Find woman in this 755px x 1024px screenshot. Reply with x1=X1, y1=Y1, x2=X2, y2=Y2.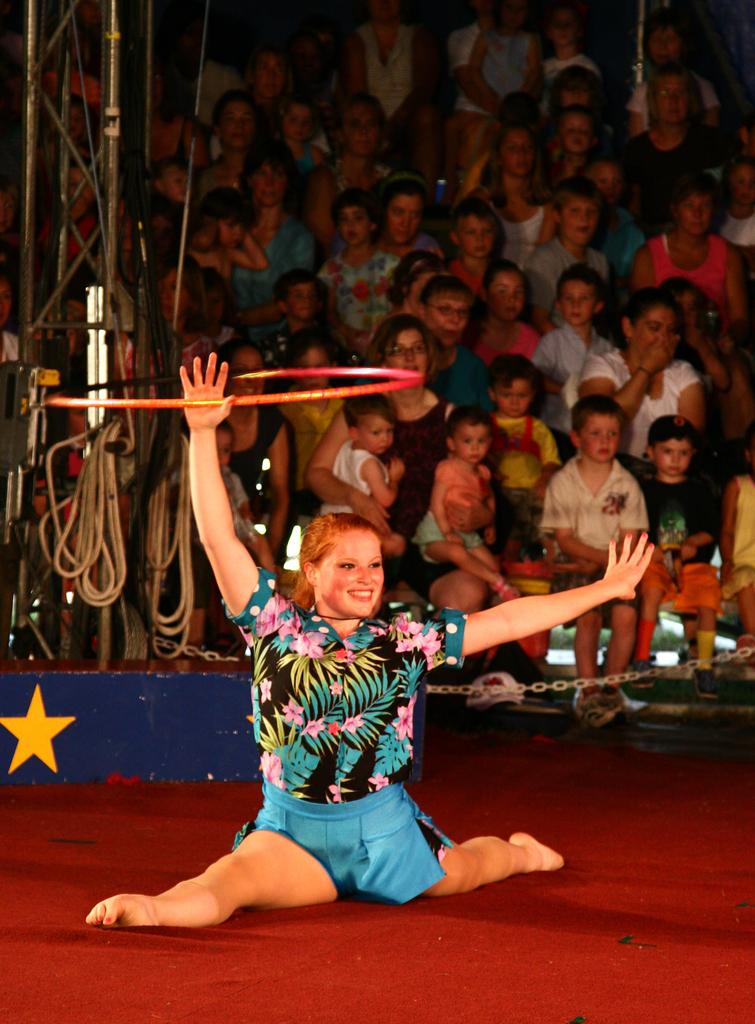
x1=305, y1=317, x2=501, y2=627.
